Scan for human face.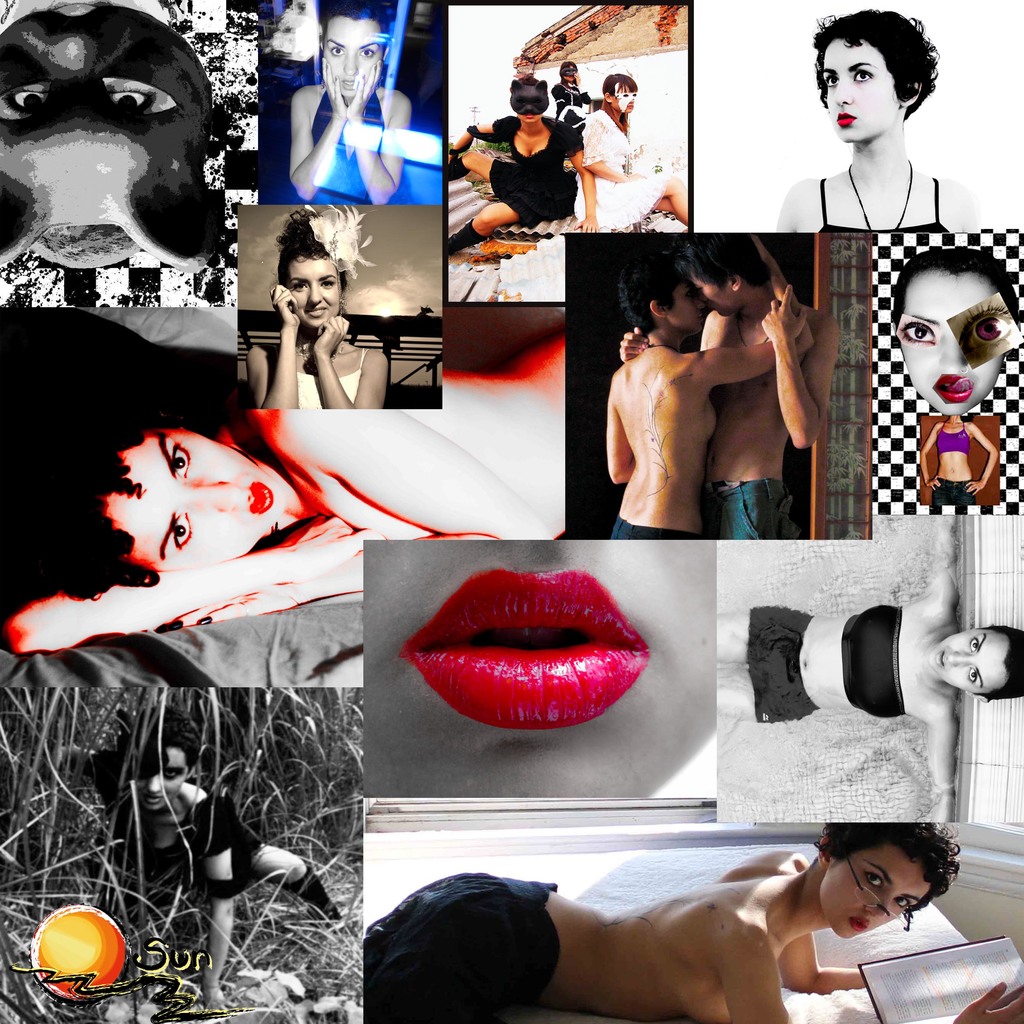
Scan result: <region>102, 428, 280, 566</region>.
